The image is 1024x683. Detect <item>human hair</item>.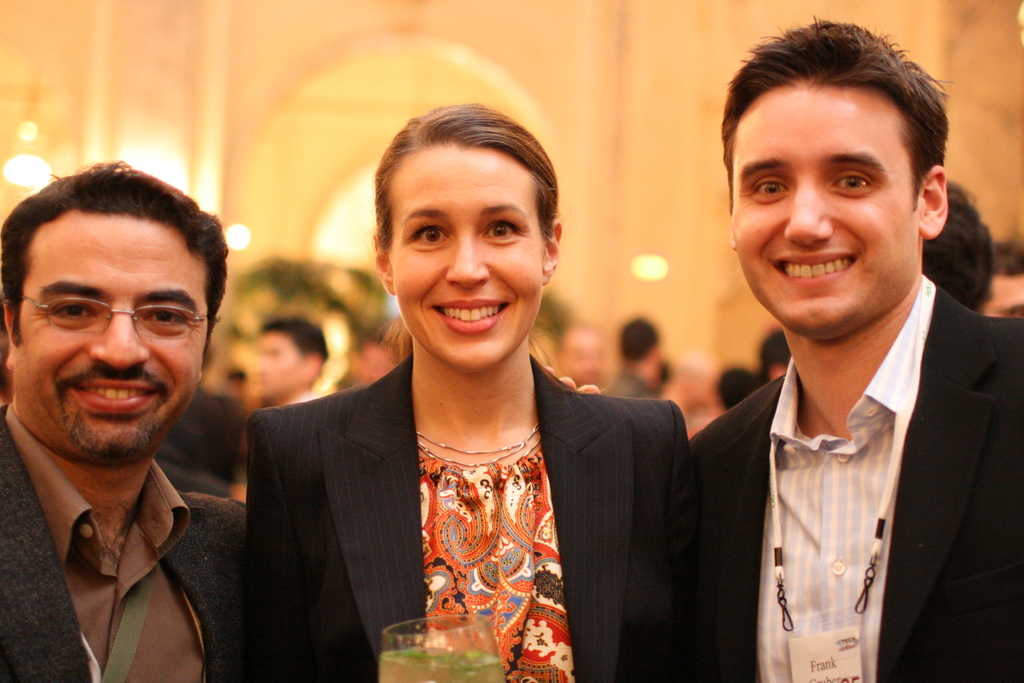
Detection: region(918, 176, 997, 315).
